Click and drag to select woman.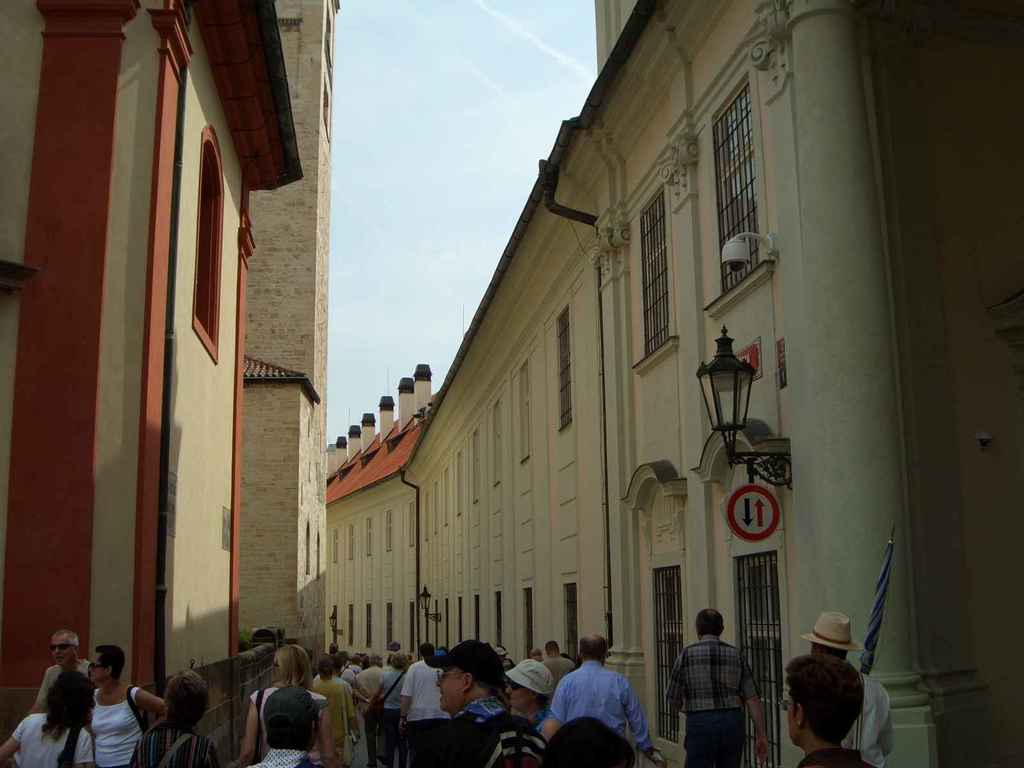
Selection: box=[235, 648, 346, 765].
